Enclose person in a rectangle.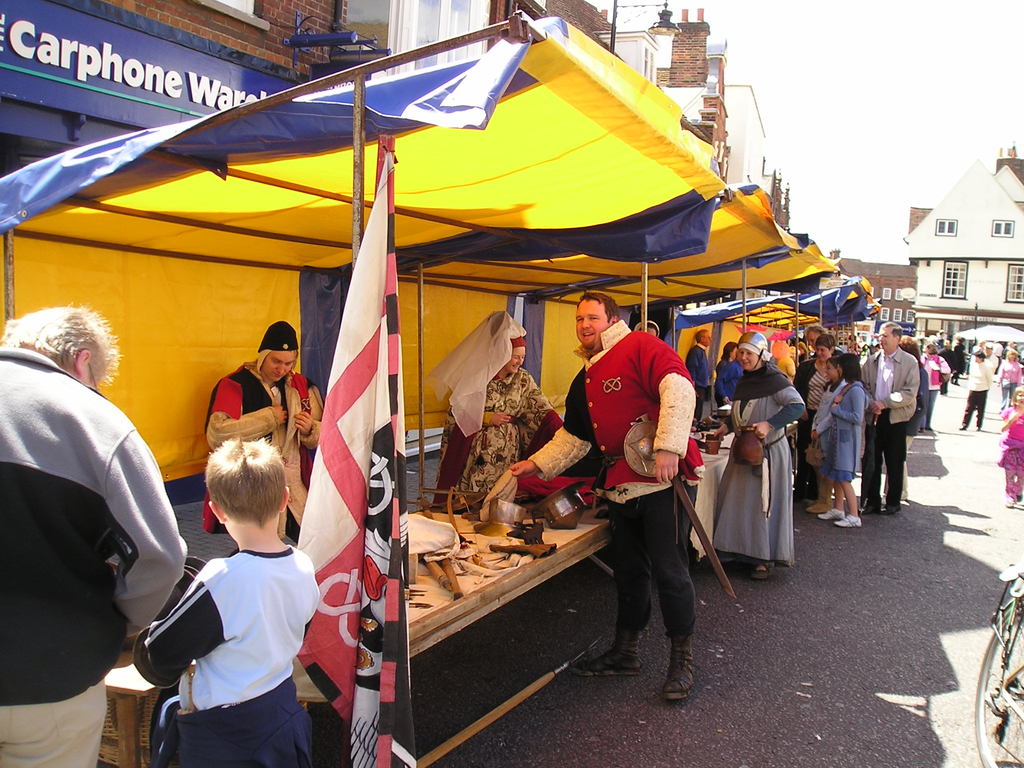
(left=1, top=307, right=198, bottom=767).
